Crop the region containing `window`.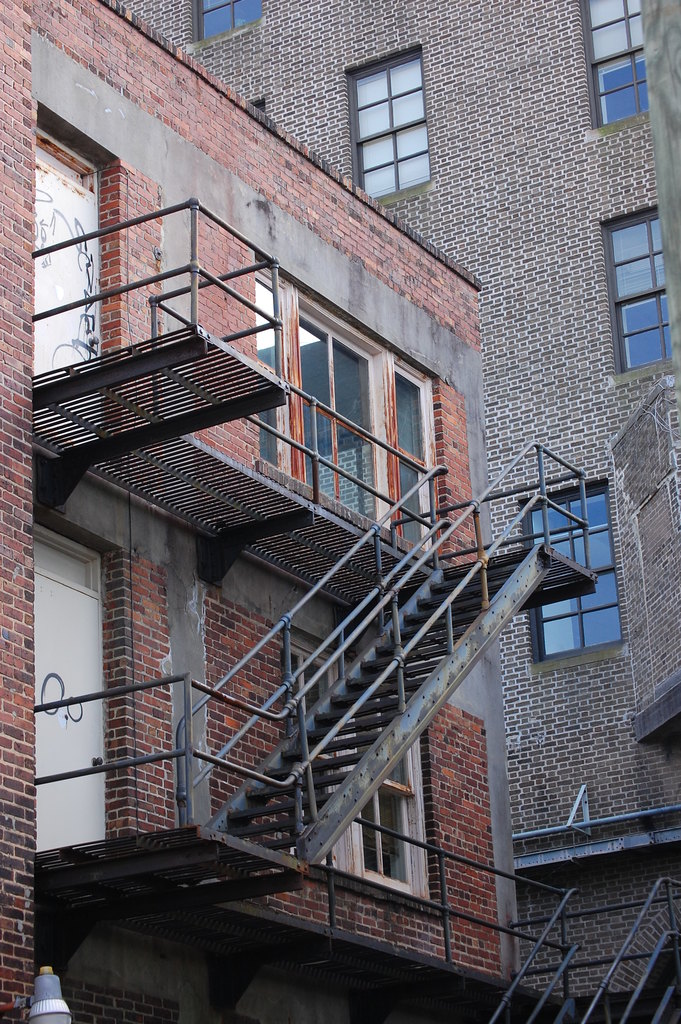
Crop region: {"x1": 347, "y1": 664, "x2": 414, "y2": 895}.
